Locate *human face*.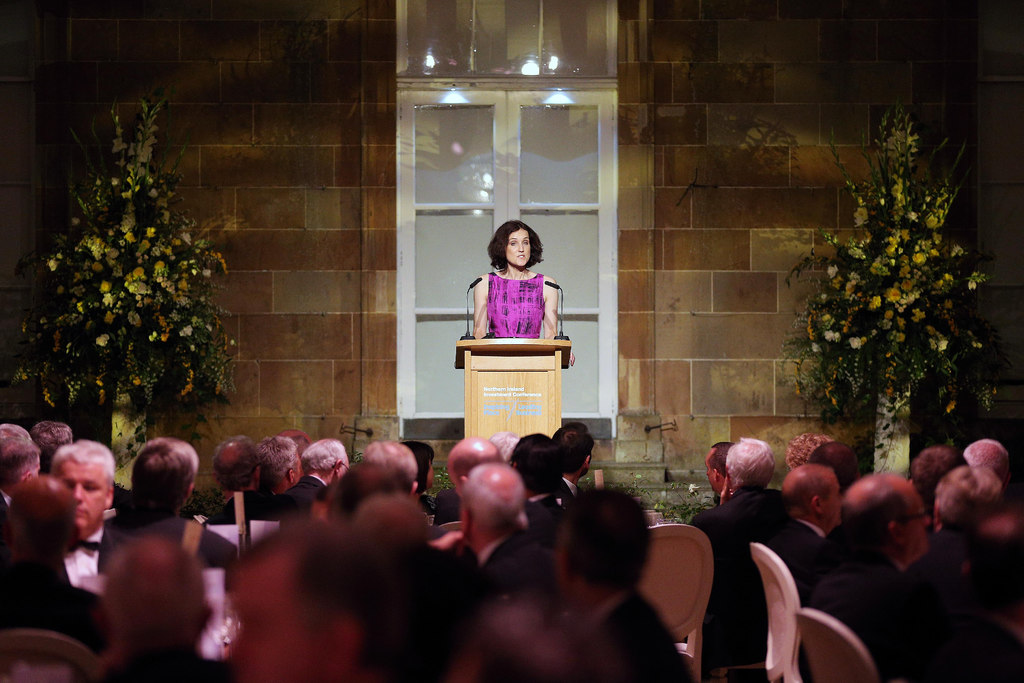
Bounding box: {"left": 508, "top": 234, "right": 531, "bottom": 265}.
